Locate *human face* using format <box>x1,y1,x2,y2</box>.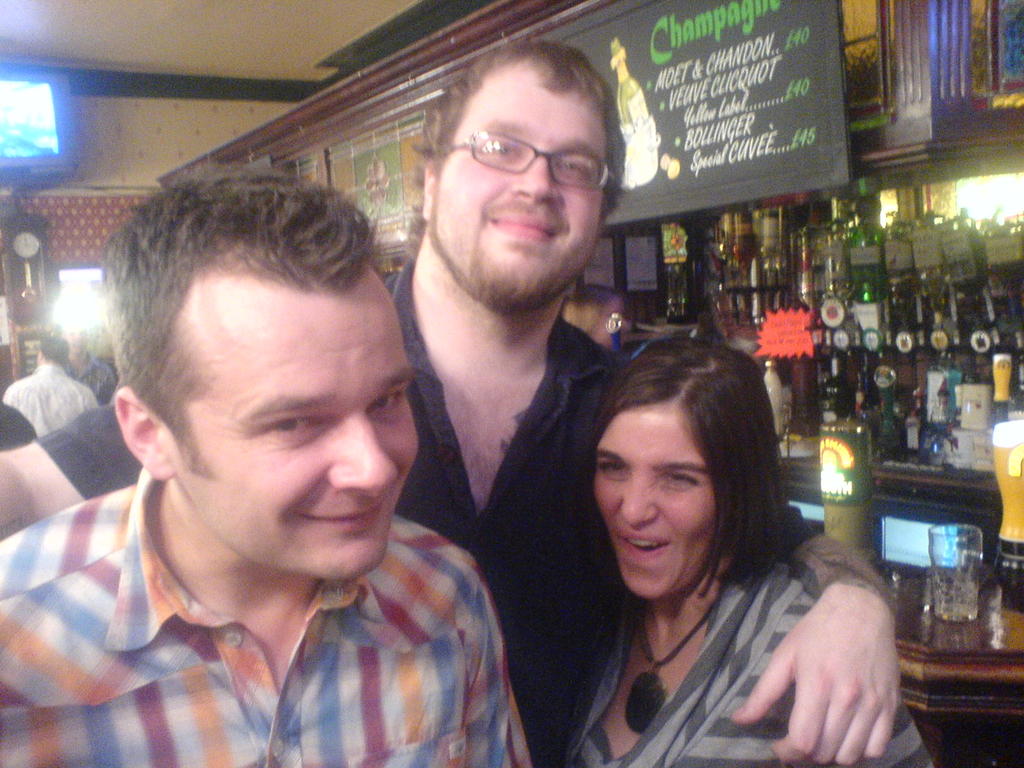
<box>436,83,612,310</box>.
